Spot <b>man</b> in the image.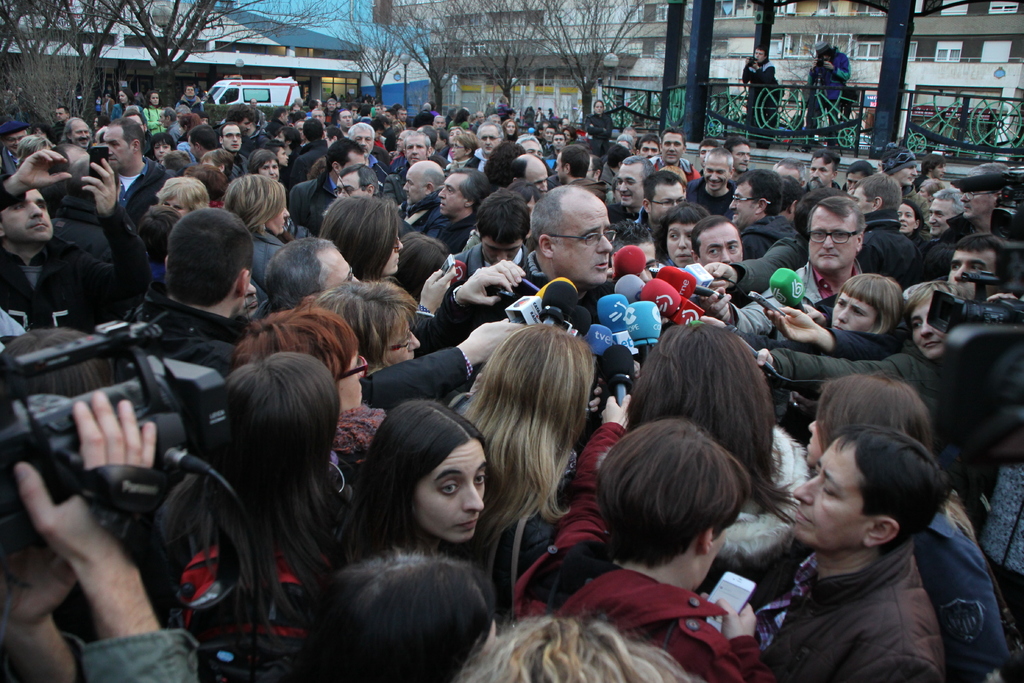
<b>man</b> found at [800, 32, 858, 157].
